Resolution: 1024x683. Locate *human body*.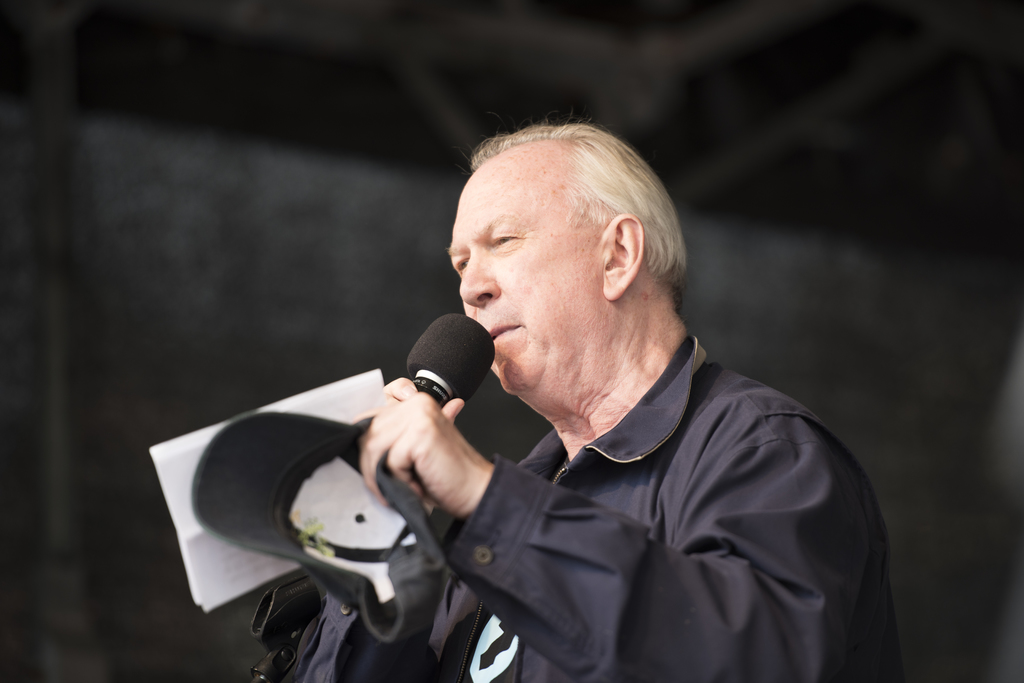
l=293, t=117, r=895, b=678.
